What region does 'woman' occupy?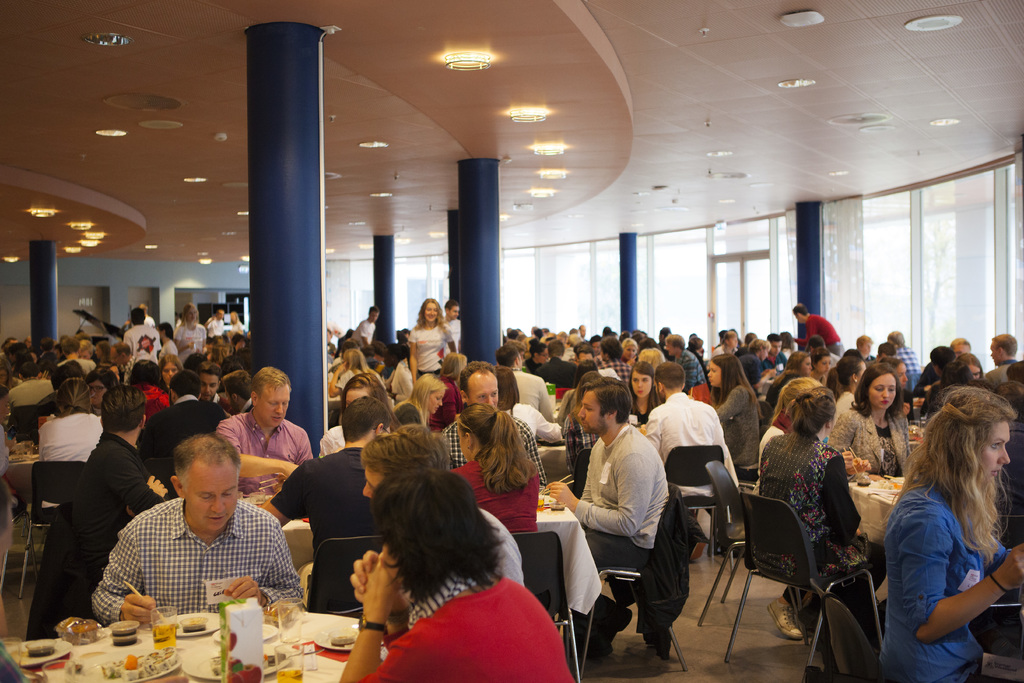
BBox(452, 406, 541, 534).
